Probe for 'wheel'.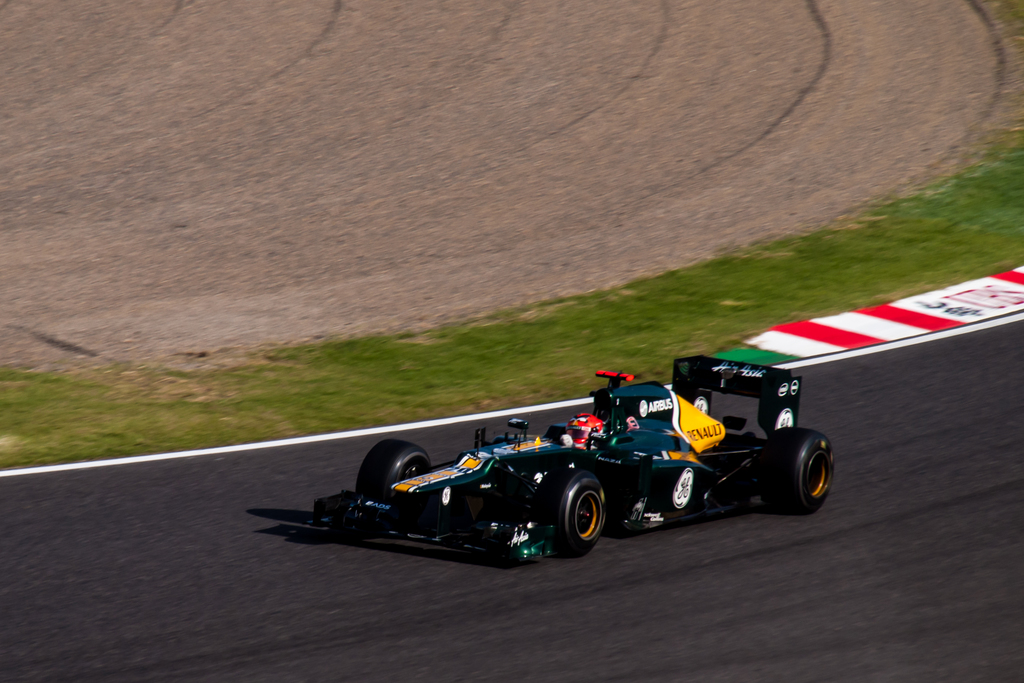
Probe result: 536:467:607:559.
